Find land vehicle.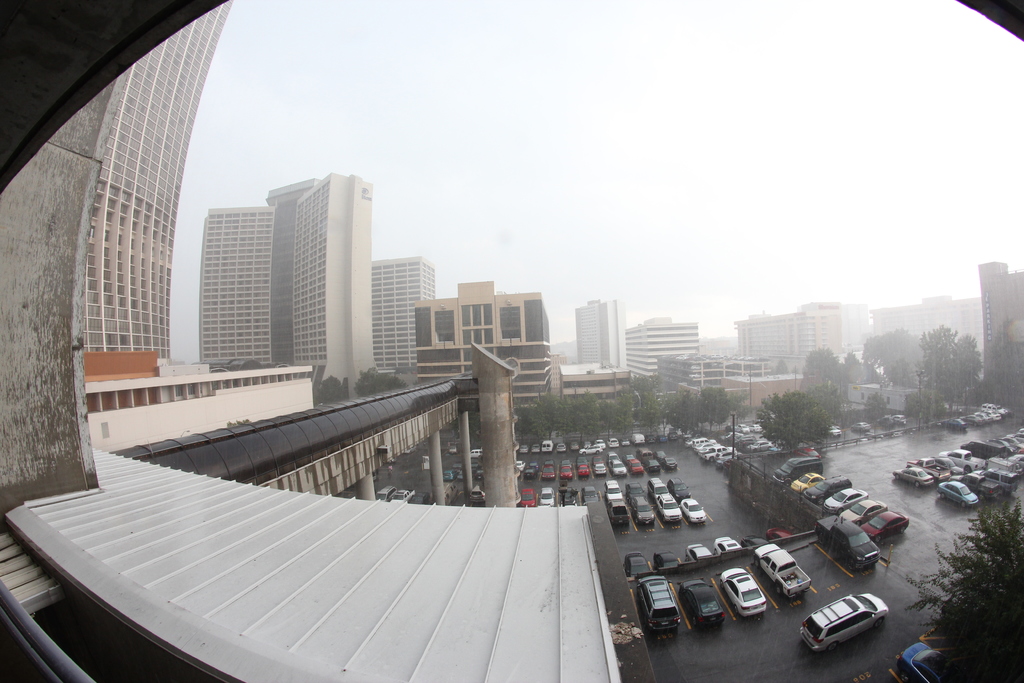
Rect(470, 482, 485, 504).
